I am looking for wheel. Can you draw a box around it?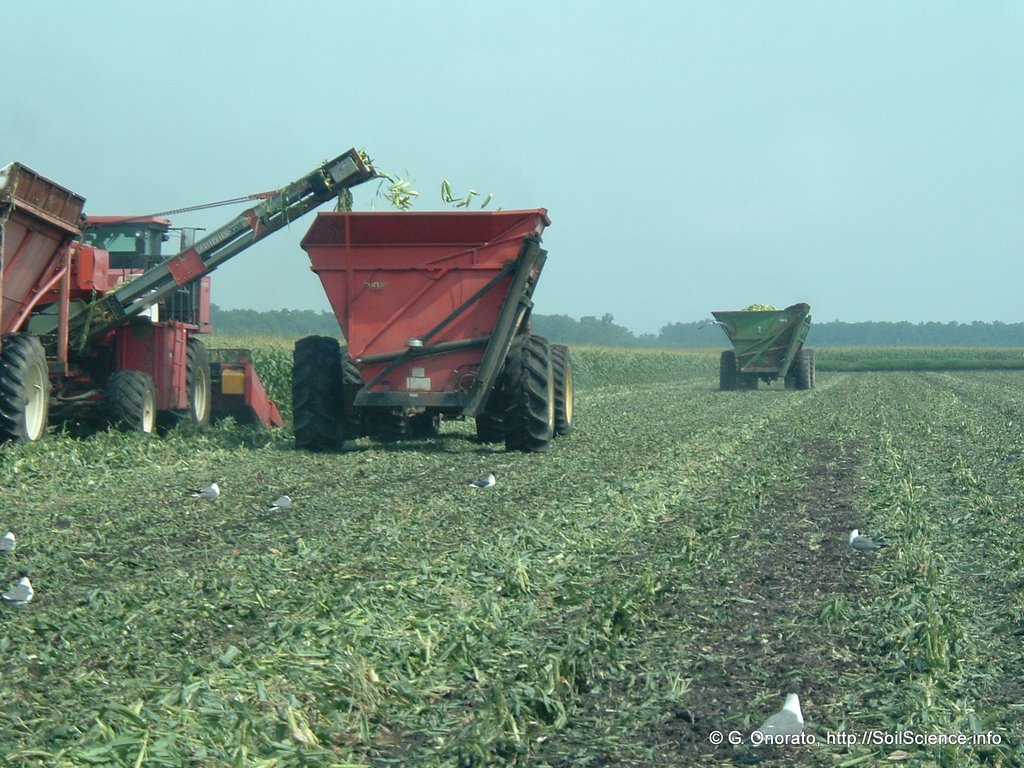
Sure, the bounding box is {"left": 744, "top": 372, "right": 758, "bottom": 390}.
